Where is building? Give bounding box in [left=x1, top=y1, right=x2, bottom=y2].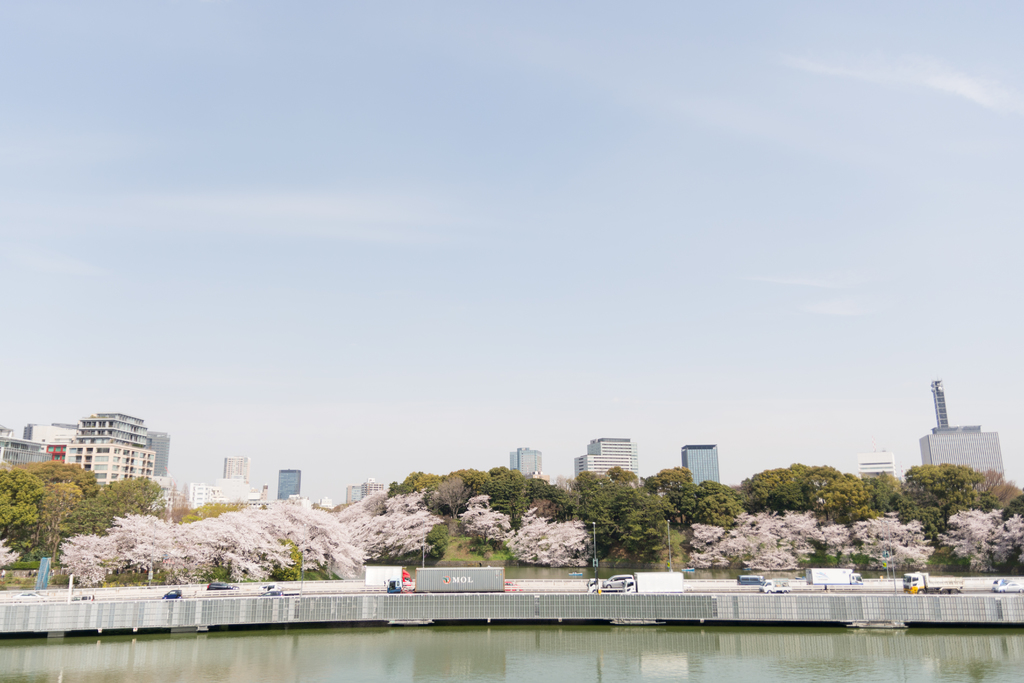
[left=346, top=477, right=385, bottom=506].
